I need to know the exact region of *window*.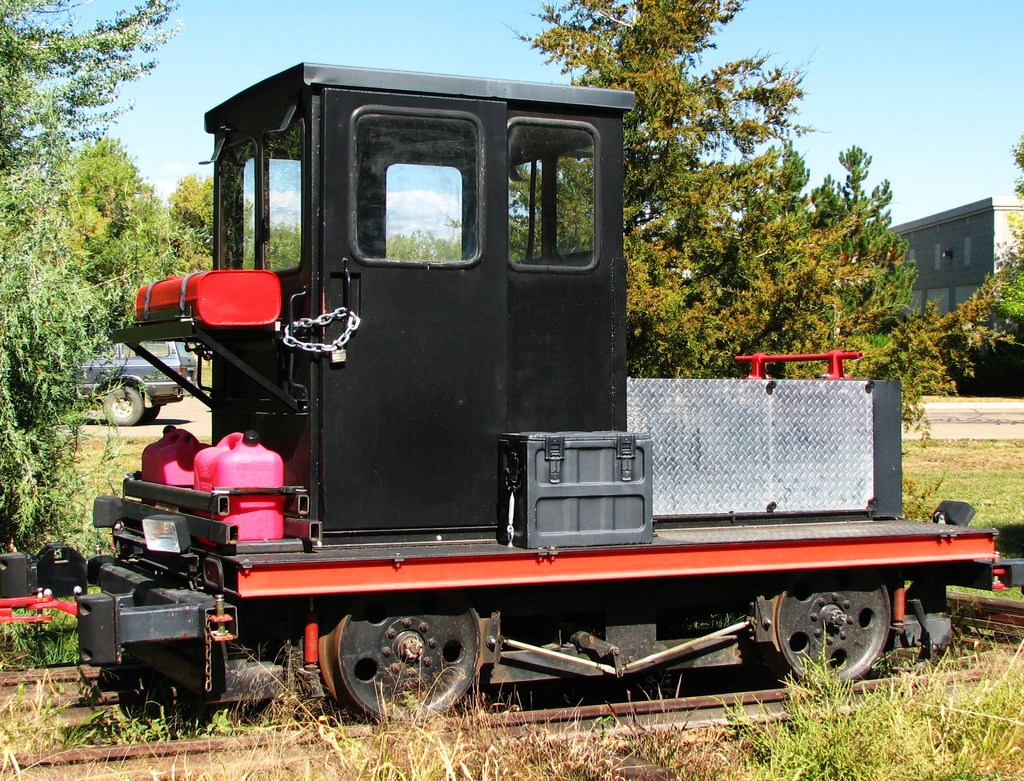
Region: crop(362, 115, 478, 258).
